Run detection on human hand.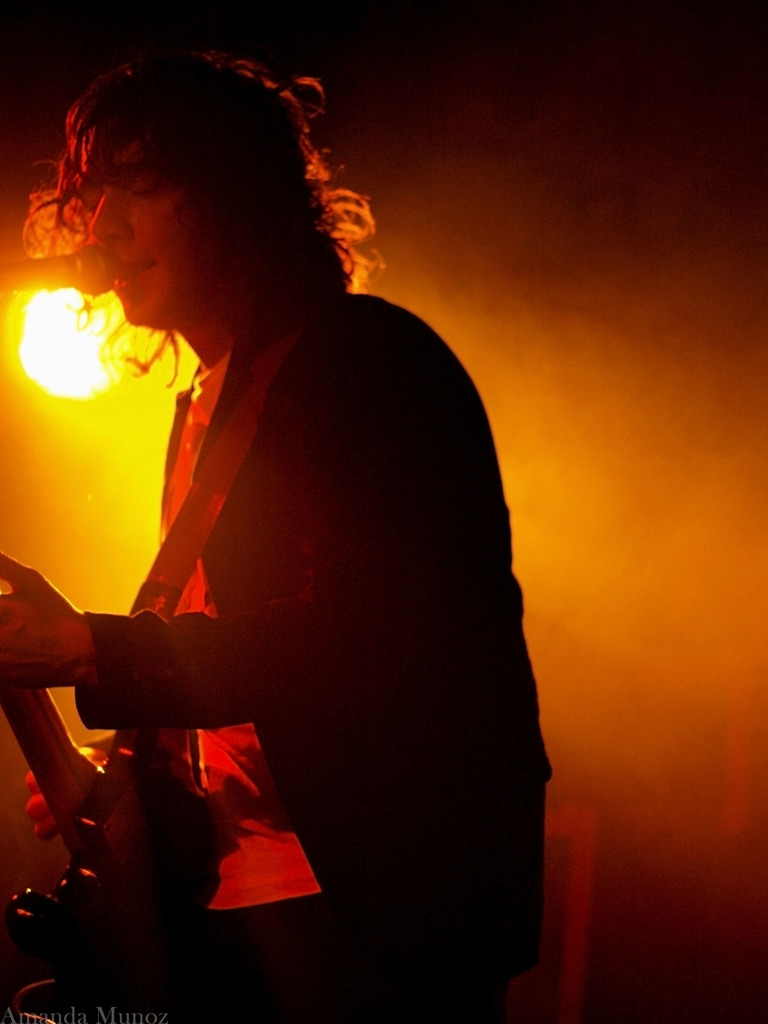
Result: x1=20, y1=743, x2=113, y2=841.
